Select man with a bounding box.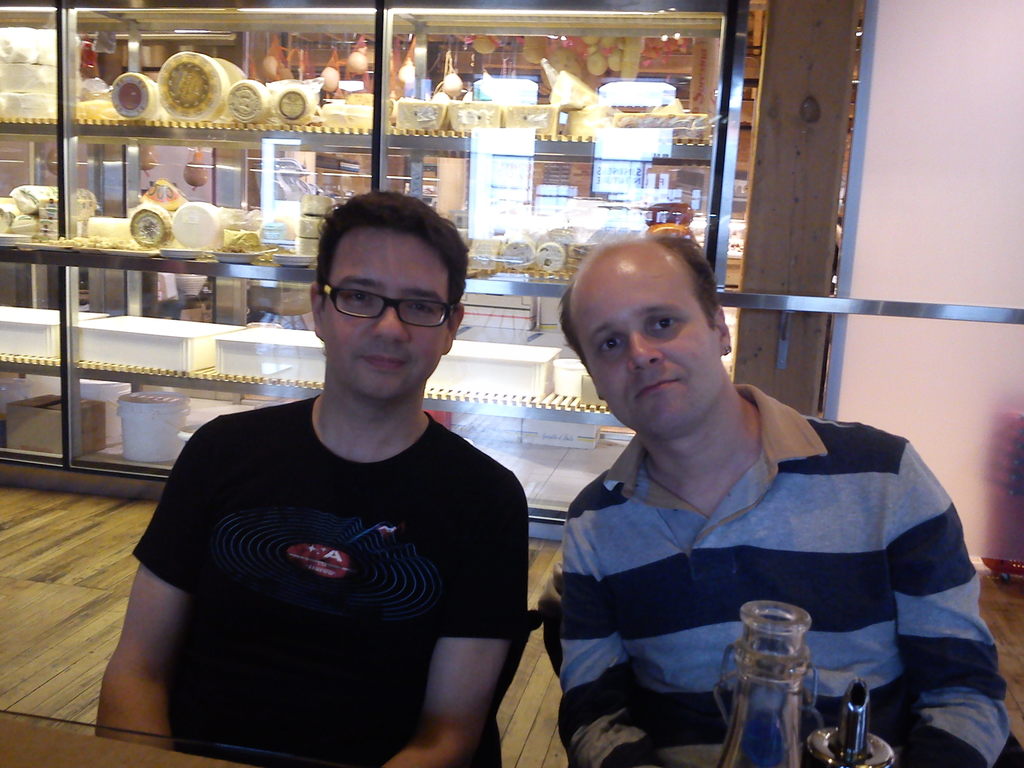
(left=513, top=234, right=979, bottom=762).
